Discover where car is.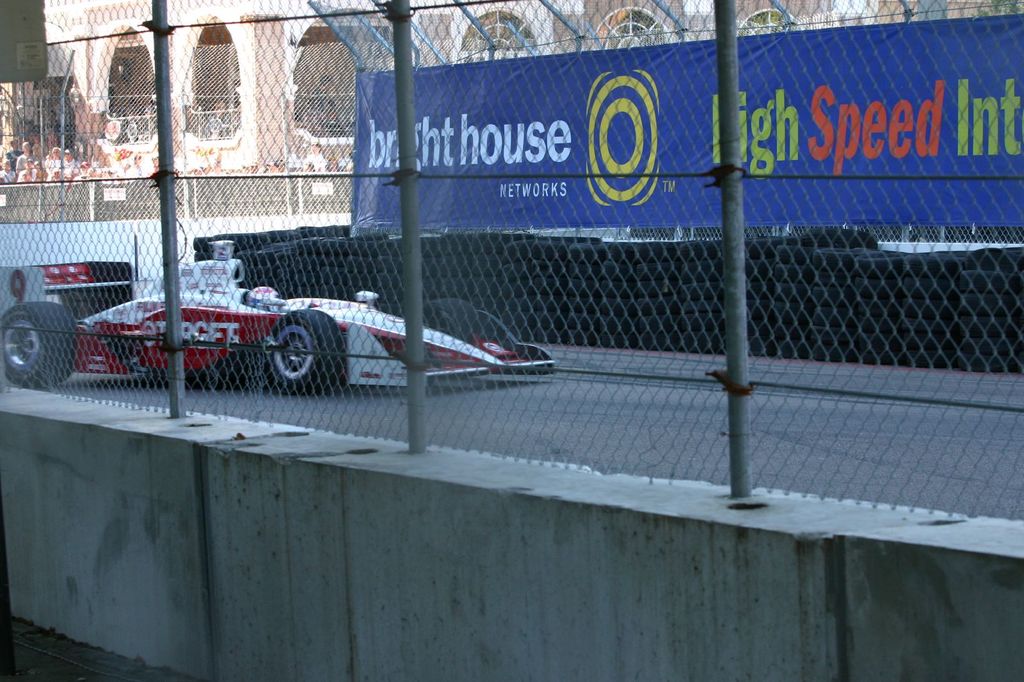
Discovered at (left=0, top=278, right=557, bottom=388).
